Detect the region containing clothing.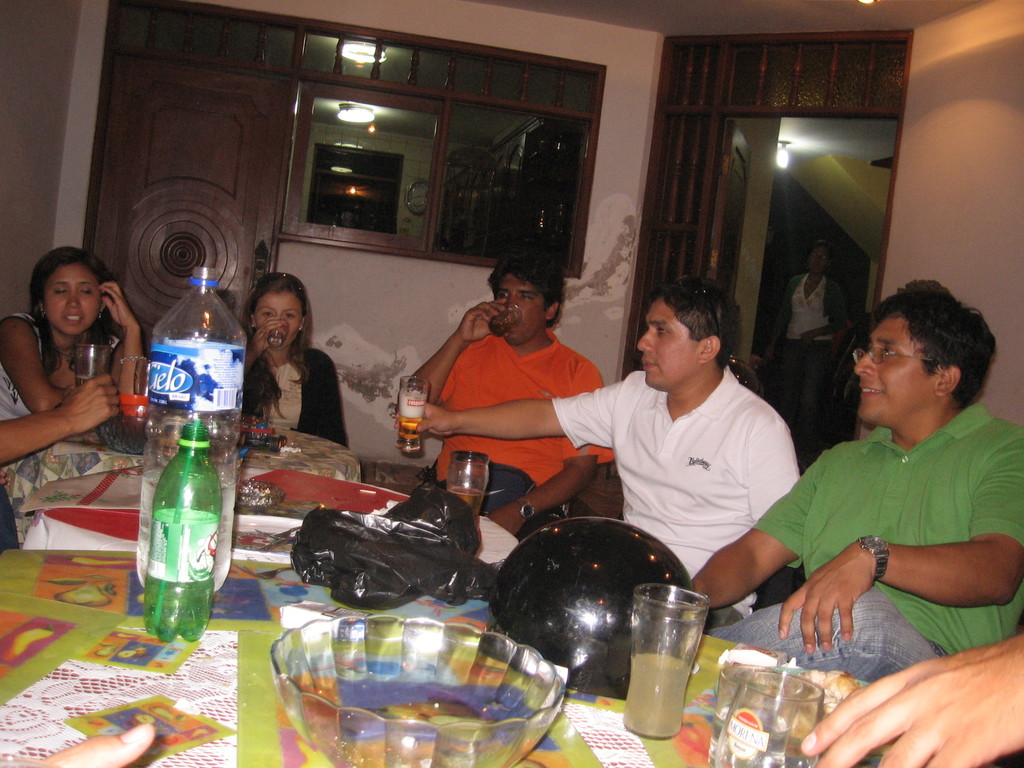
rect(426, 325, 612, 541).
